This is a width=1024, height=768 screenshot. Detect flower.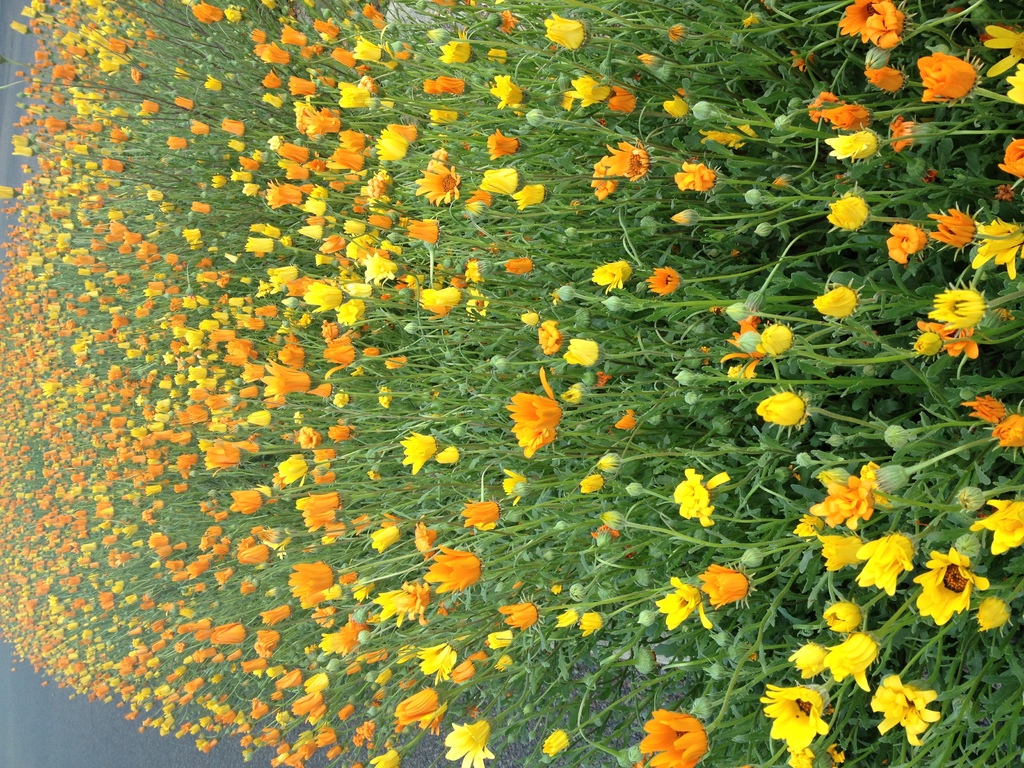
[left=787, top=641, right=828, bottom=675].
